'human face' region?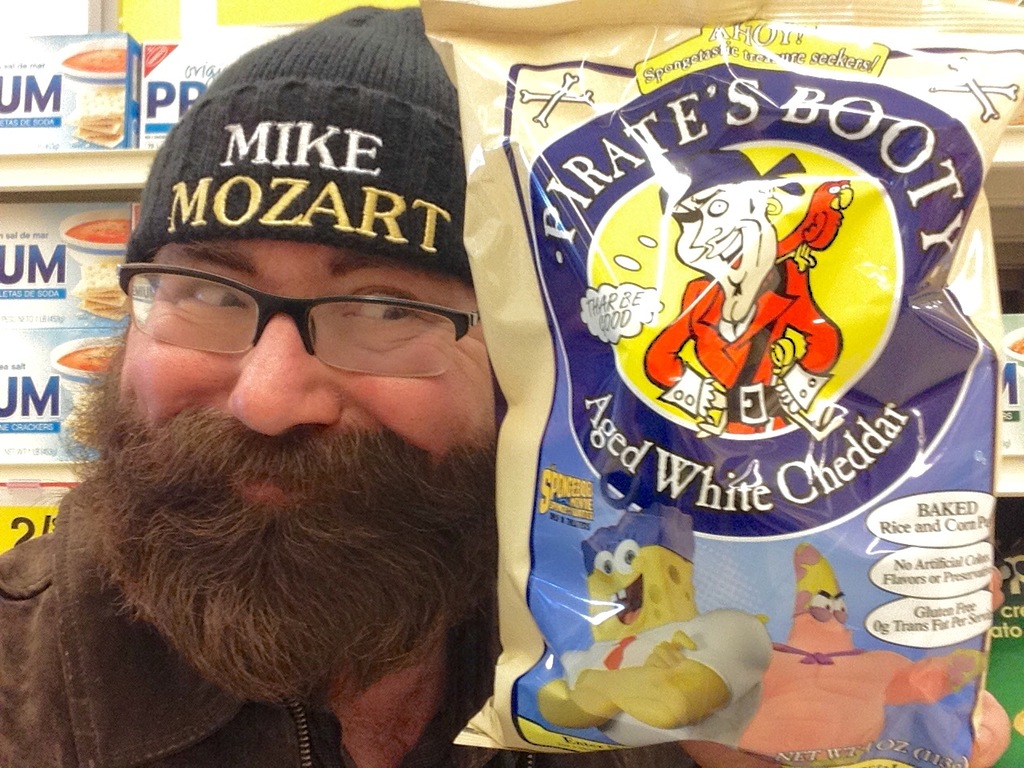
(119,239,493,513)
